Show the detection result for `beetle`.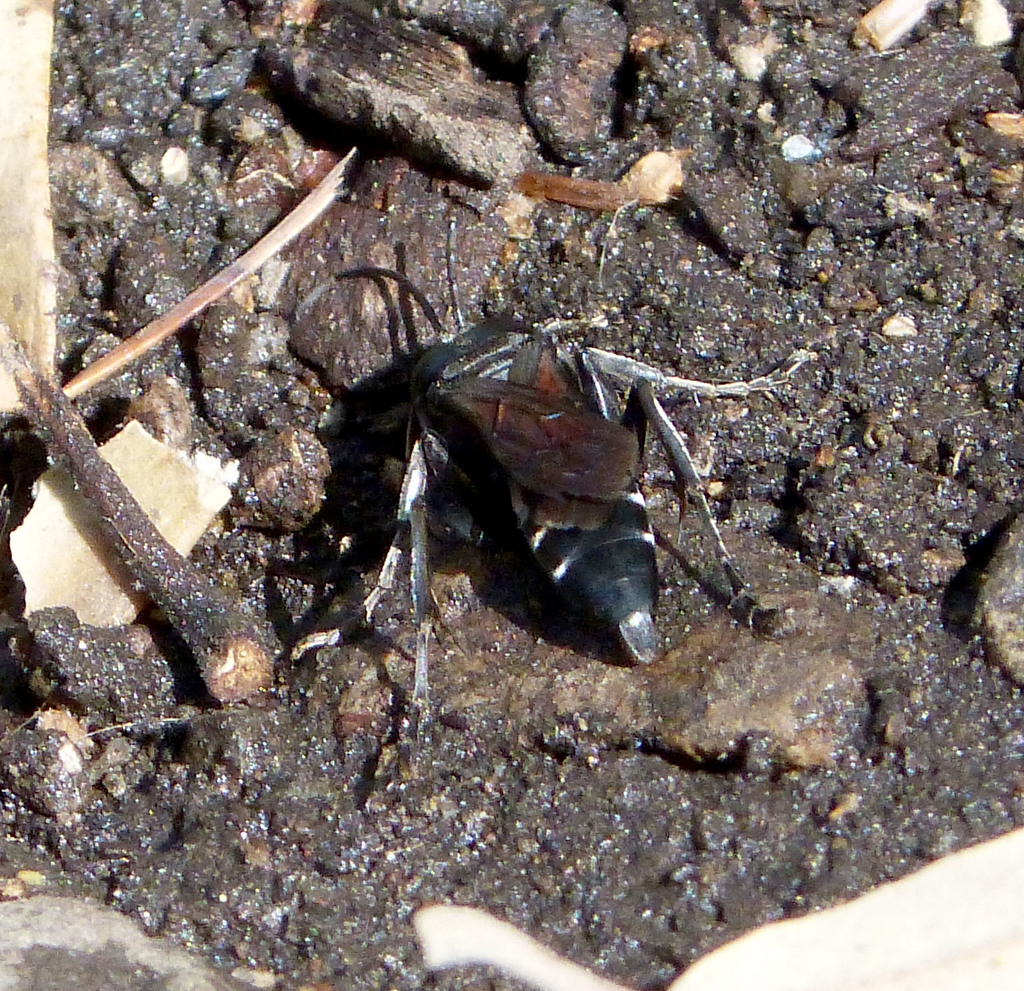
region(265, 265, 792, 745).
